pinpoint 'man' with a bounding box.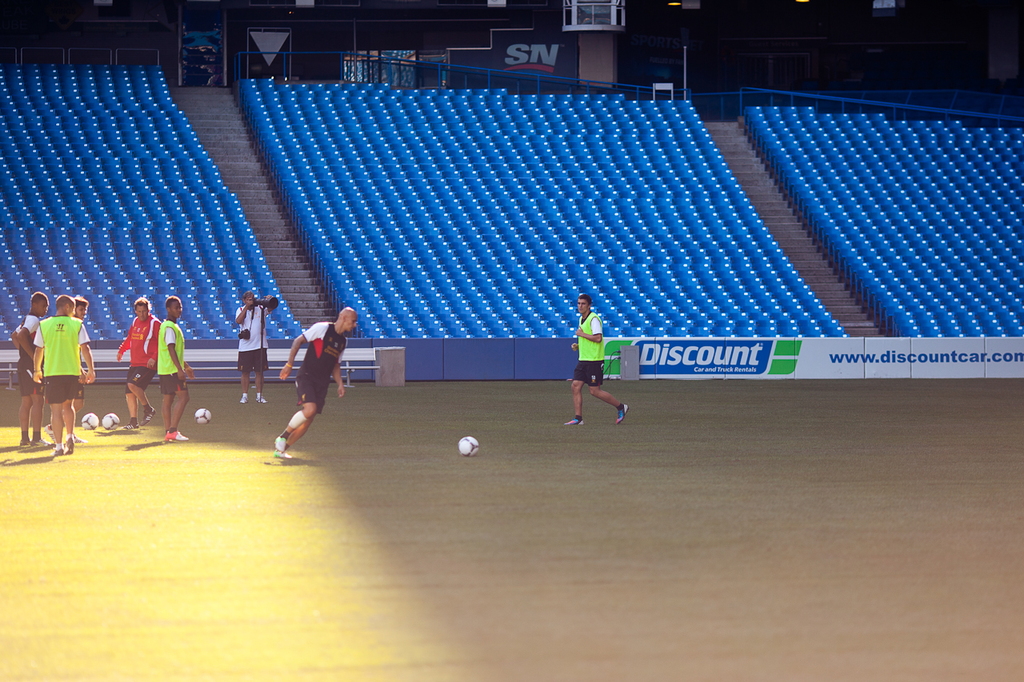
rect(562, 293, 627, 427).
